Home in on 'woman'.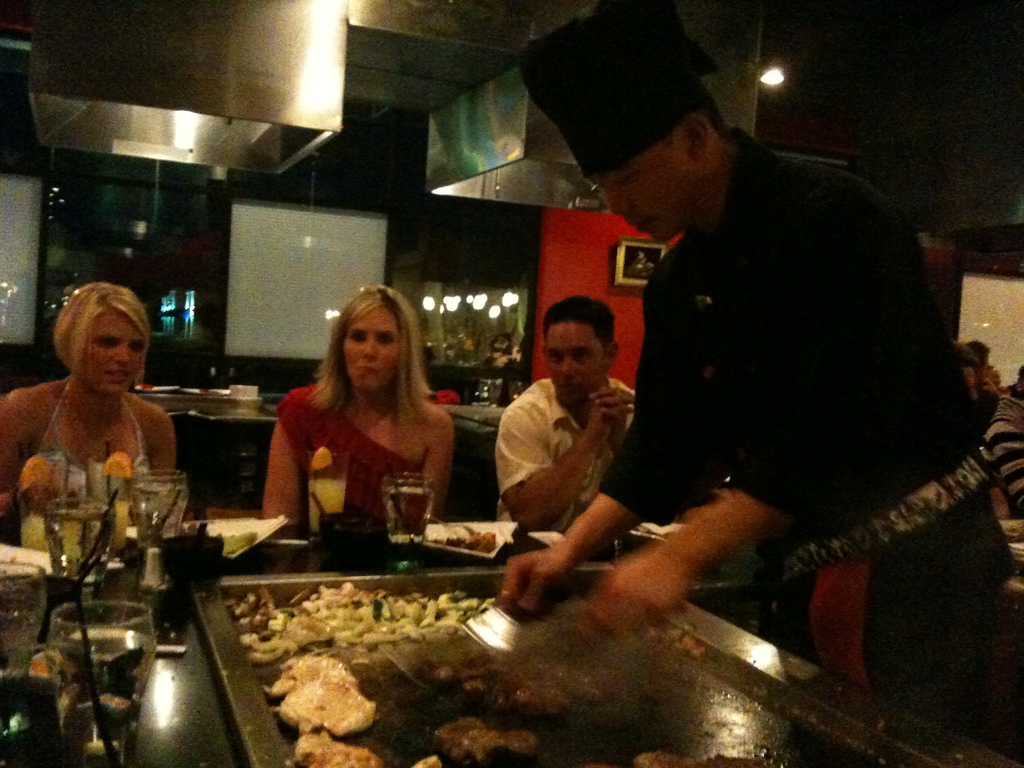
Homed in at left=252, top=300, right=470, bottom=564.
